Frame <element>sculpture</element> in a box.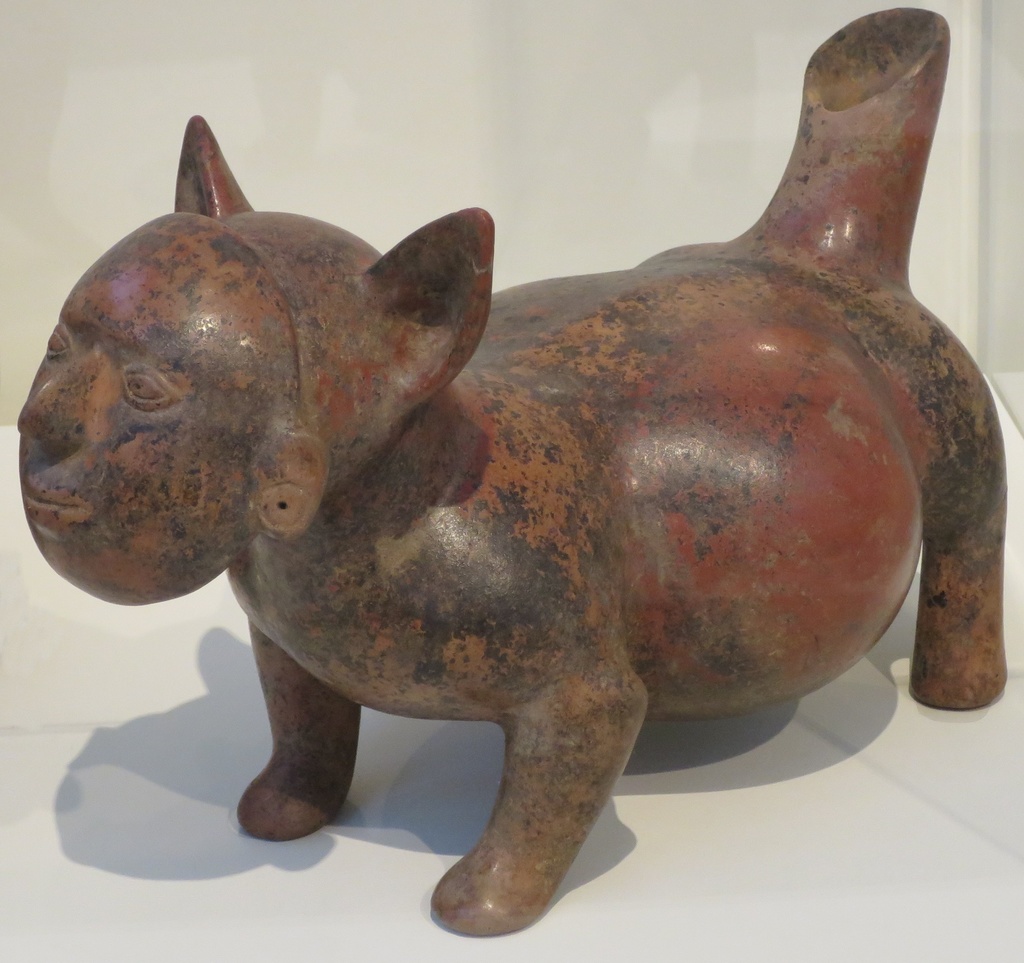
<bbox>32, 2, 1023, 962</bbox>.
